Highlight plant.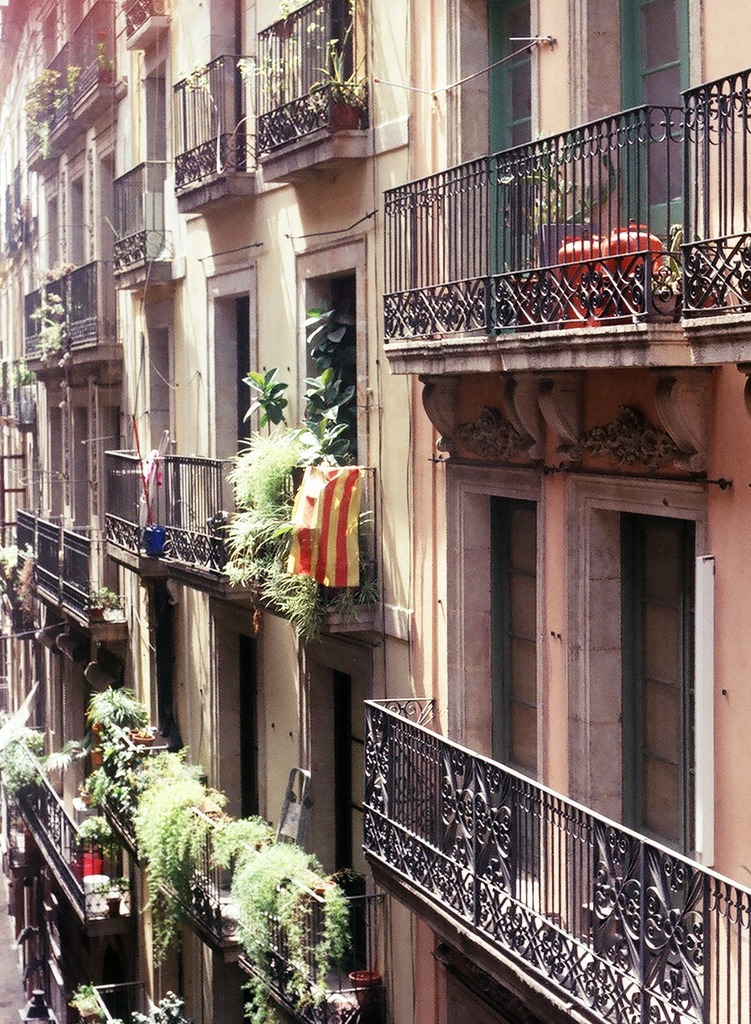
Highlighted region: {"x1": 22, "y1": 273, "x2": 89, "y2": 356}.
